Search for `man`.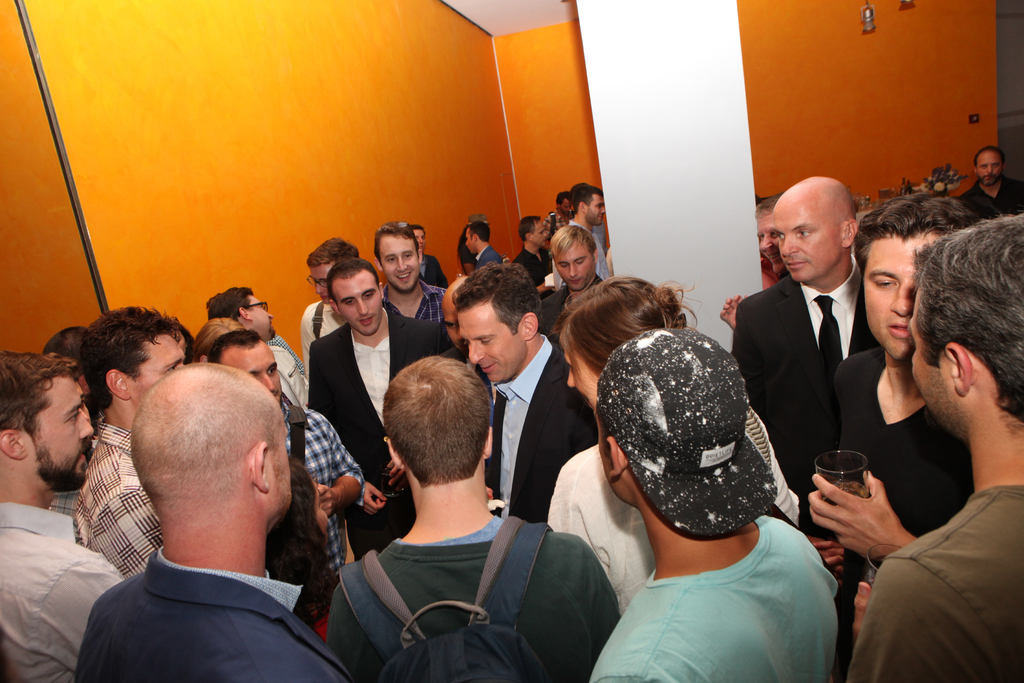
Found at [x1=55, y1=372, x2=355, y2=682].
